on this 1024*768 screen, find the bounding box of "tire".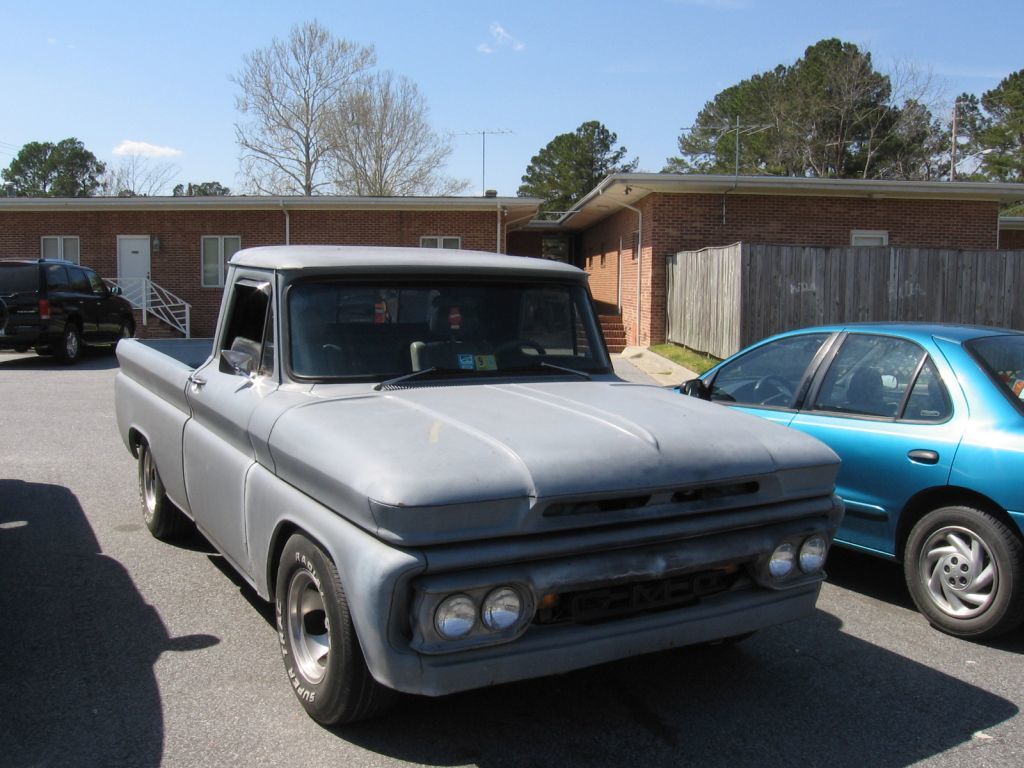
Bounding box: [x1=139, y1=437, x2=190, y2=540].
